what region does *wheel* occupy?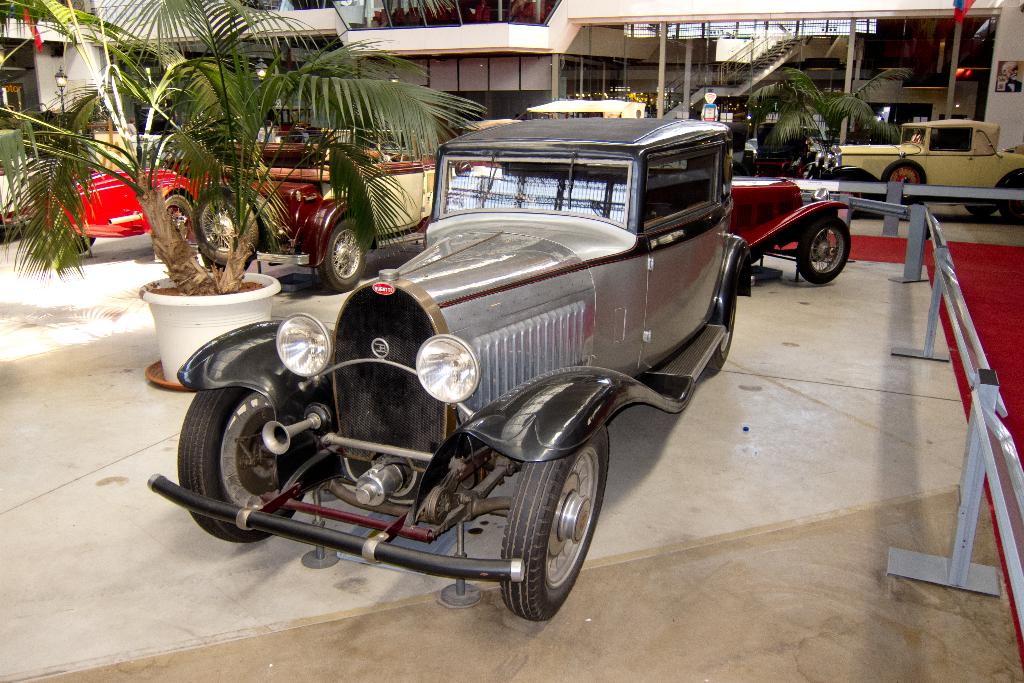
[964, 206, 996, 220].
